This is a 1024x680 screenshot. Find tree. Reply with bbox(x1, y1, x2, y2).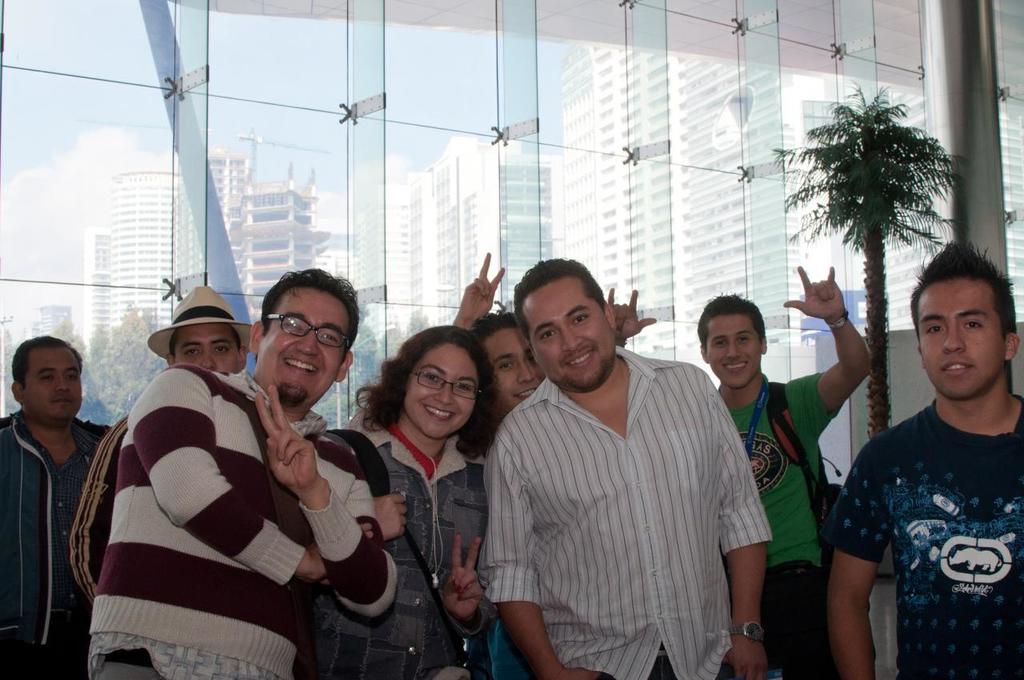
bbox(50, 316, 94, 422).
